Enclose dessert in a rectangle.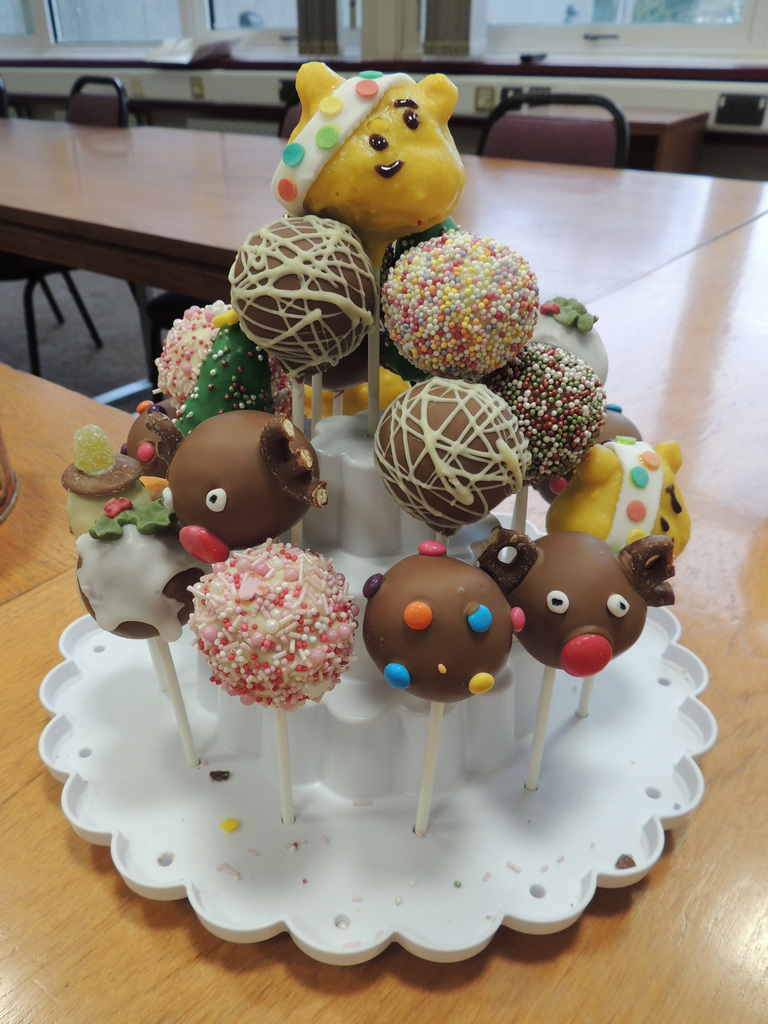
230,216,385,374.
